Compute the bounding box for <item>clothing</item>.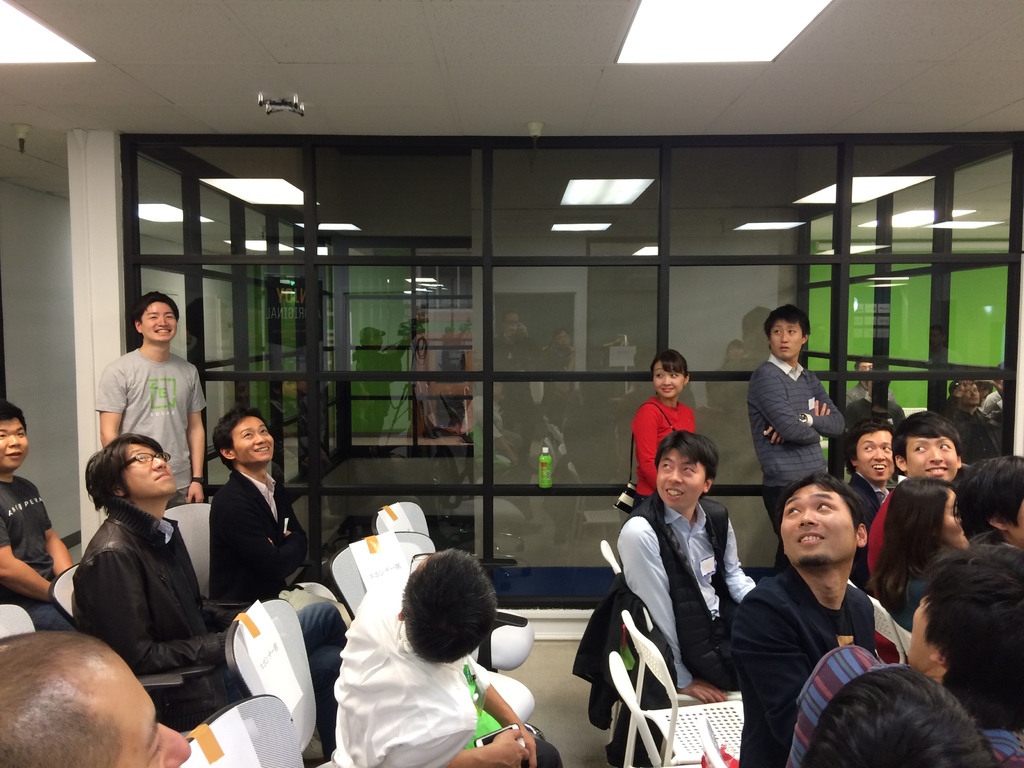
(x1=97, y1=355, x2=207, y2=504).
